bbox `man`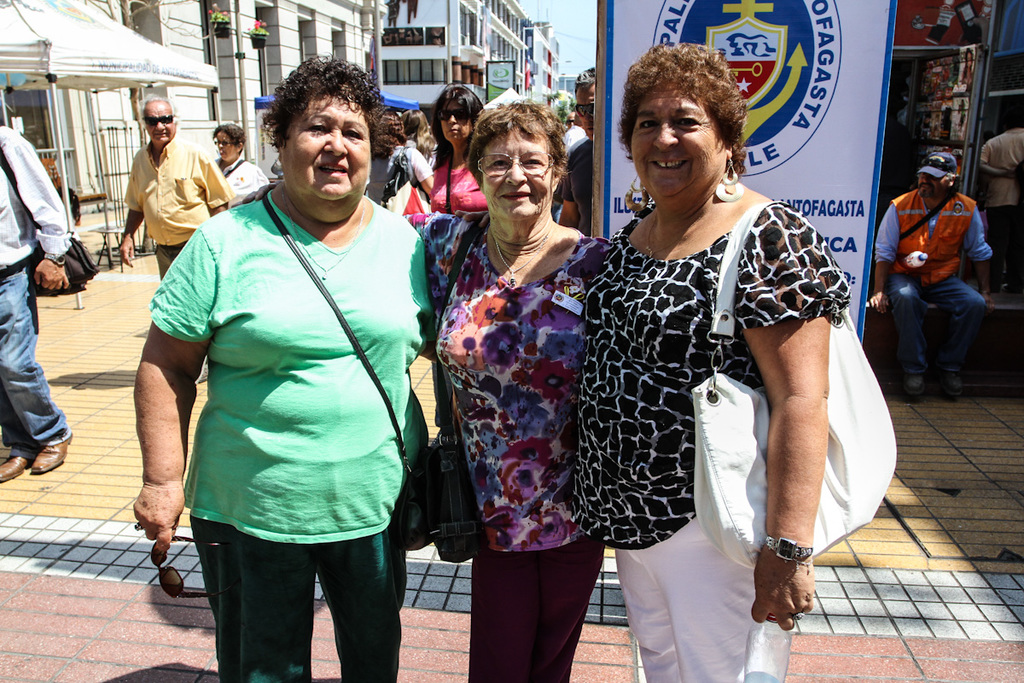
{"left": 869, "top": 154, "right": 992, "bottom": 395}
